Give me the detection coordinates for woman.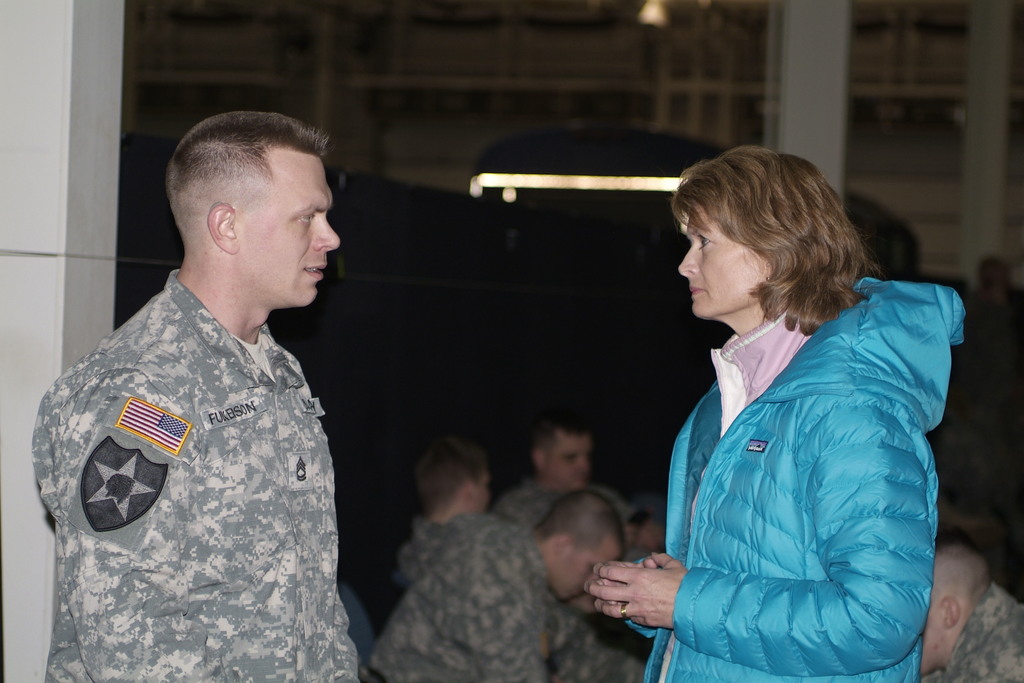
547, 115, 937, 682.
